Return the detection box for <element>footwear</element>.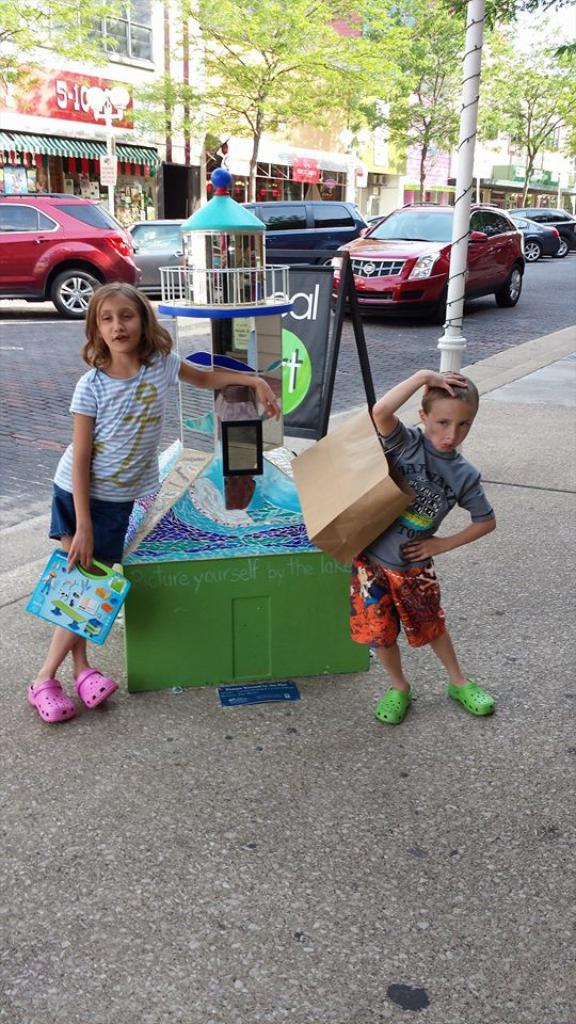
left=374, top=681, right=415, bottom=730.
